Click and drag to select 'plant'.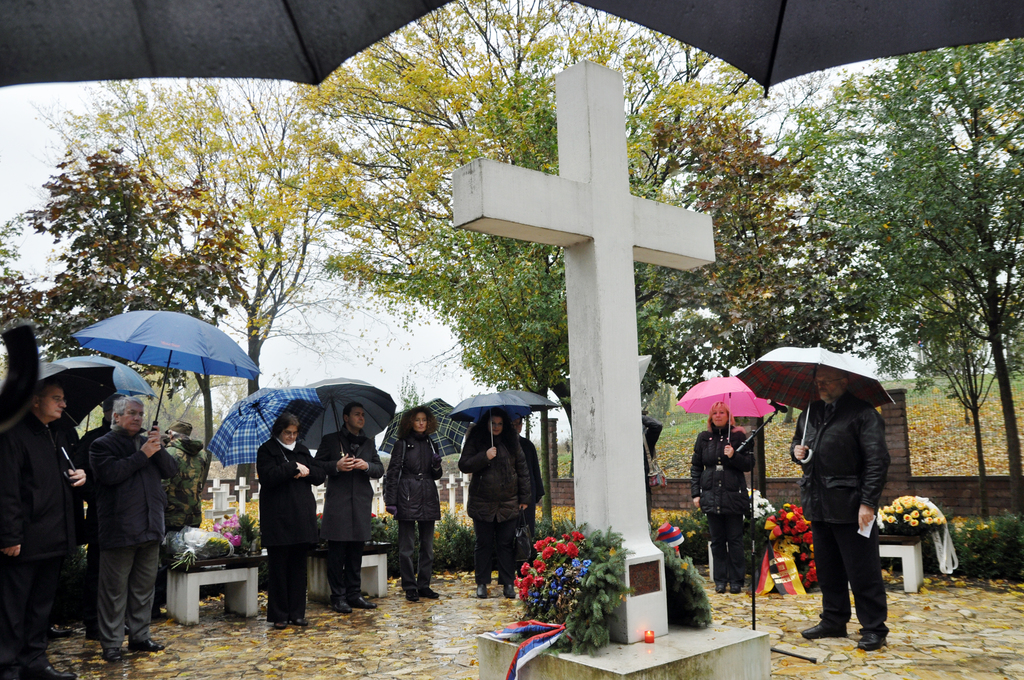
Selection: BBox(531, 501, 545, 546).
